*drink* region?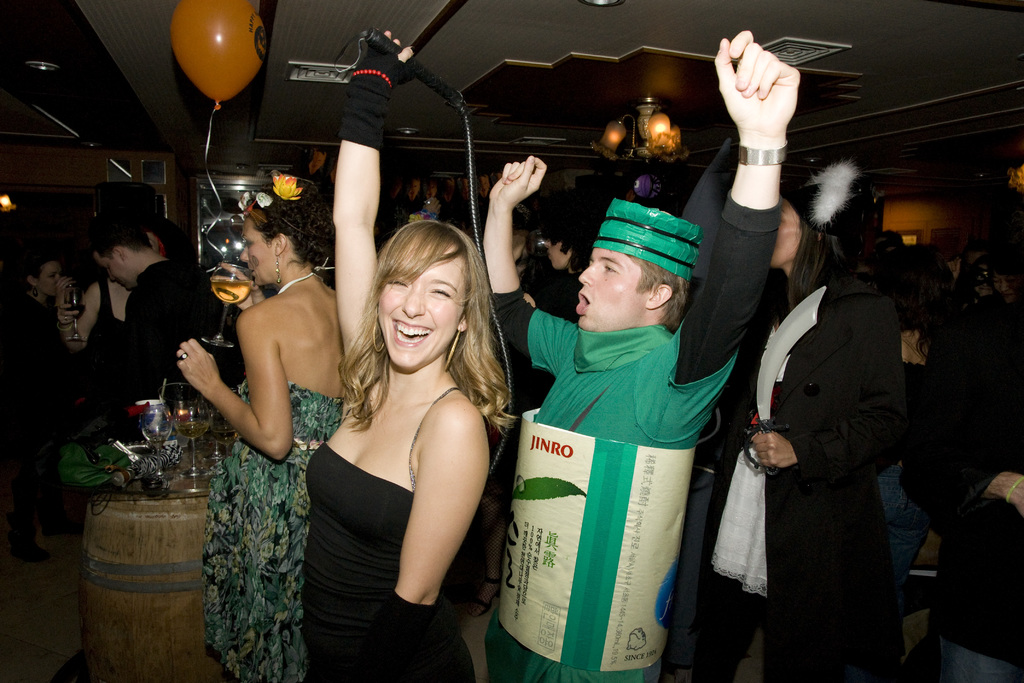
l=211, t=422, r=237, b=450
